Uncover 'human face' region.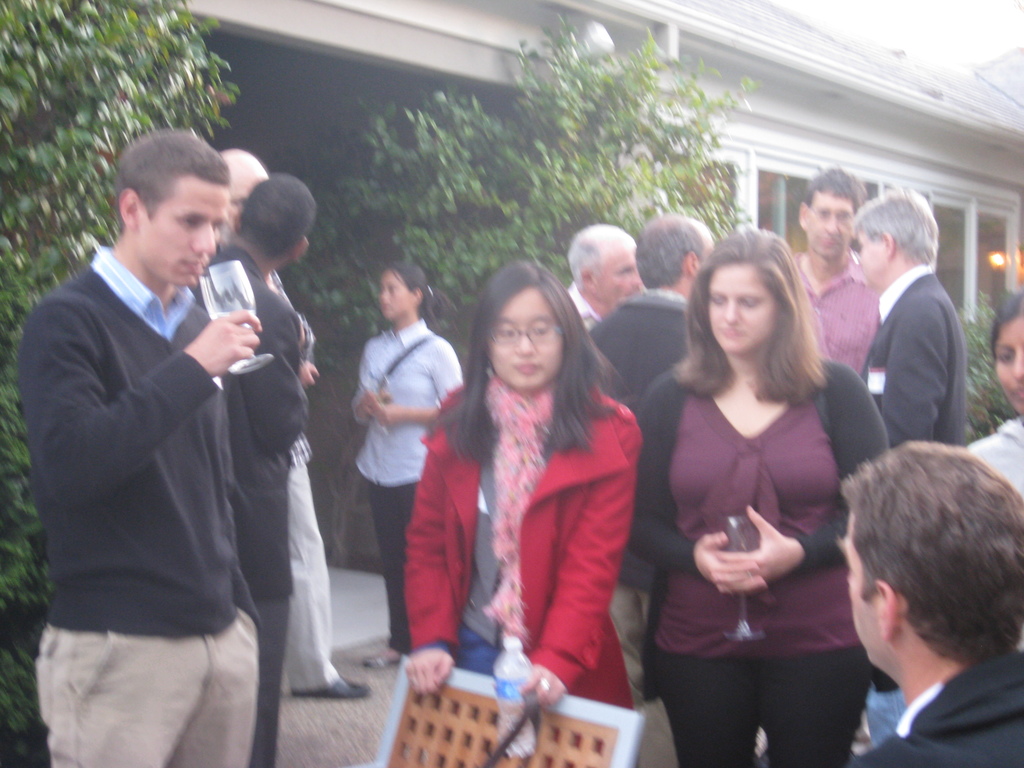
Uncovered: box=[803, 195, 854, 260].
